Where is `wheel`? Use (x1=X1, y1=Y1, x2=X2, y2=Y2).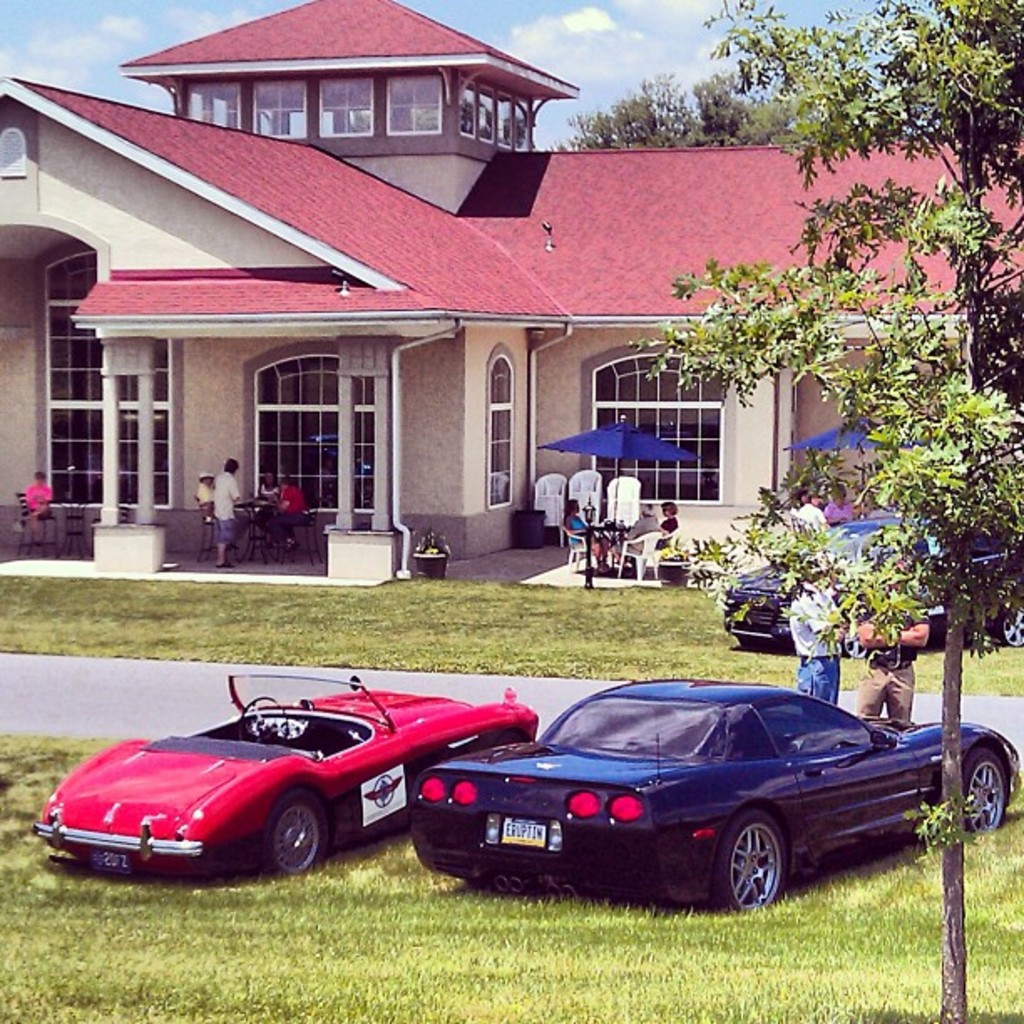
(x1=234, y1=689, x2=289, y2=755).
